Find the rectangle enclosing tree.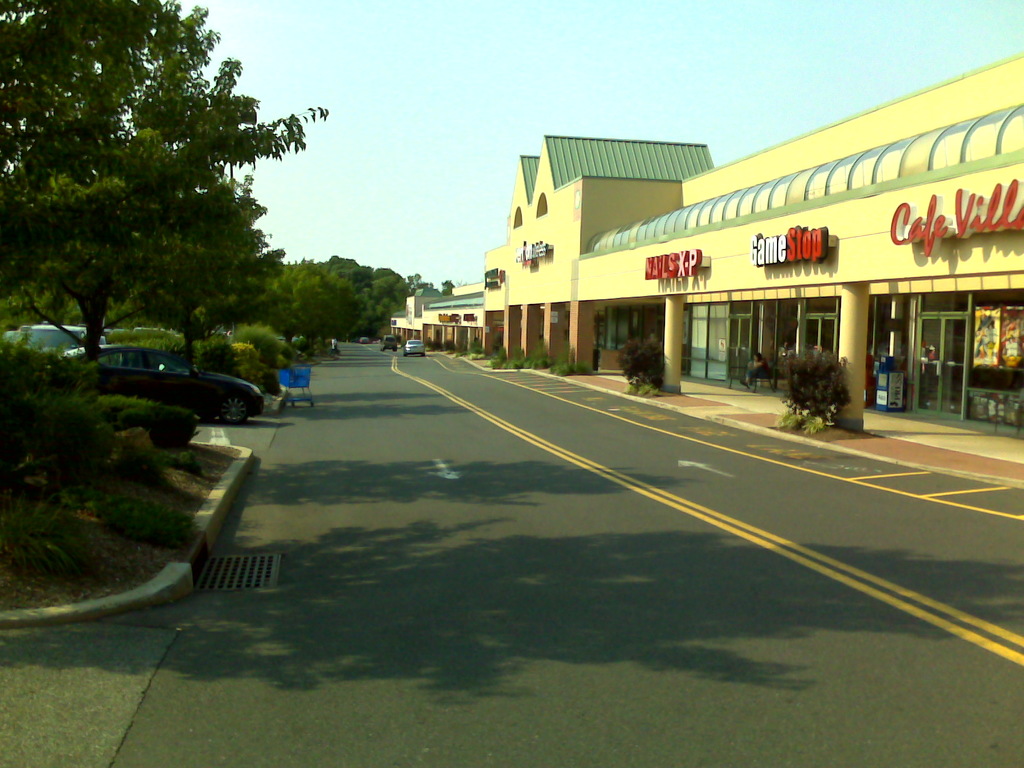
403:269:429:294.
